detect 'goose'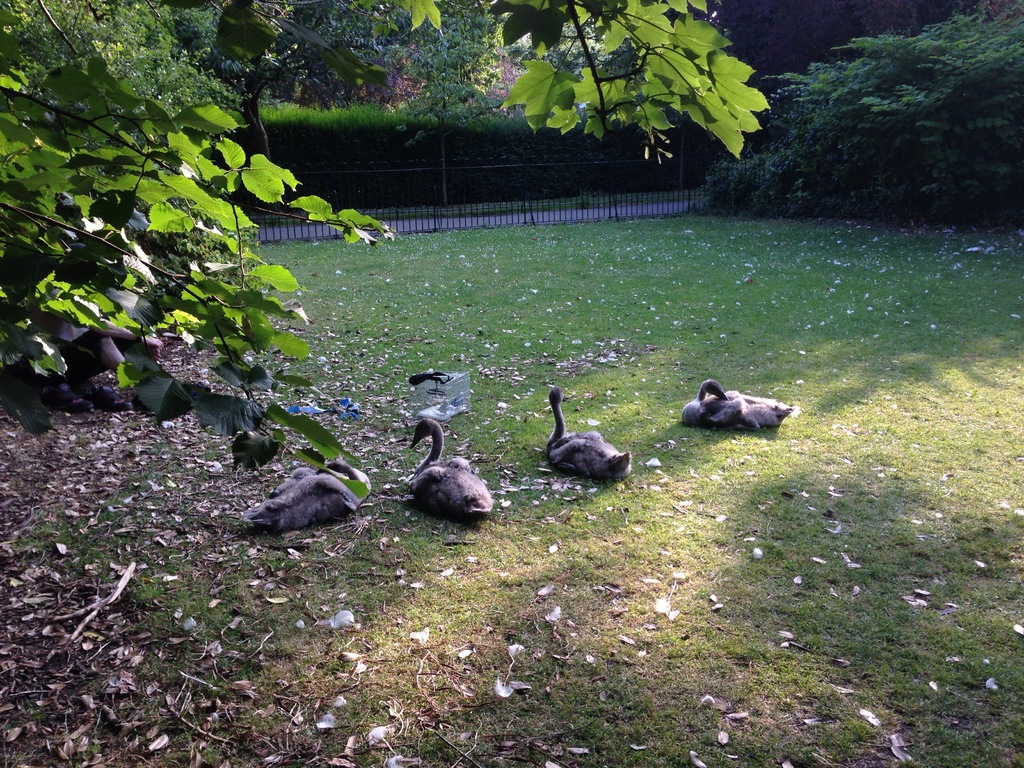
686, 374, 794, 430
